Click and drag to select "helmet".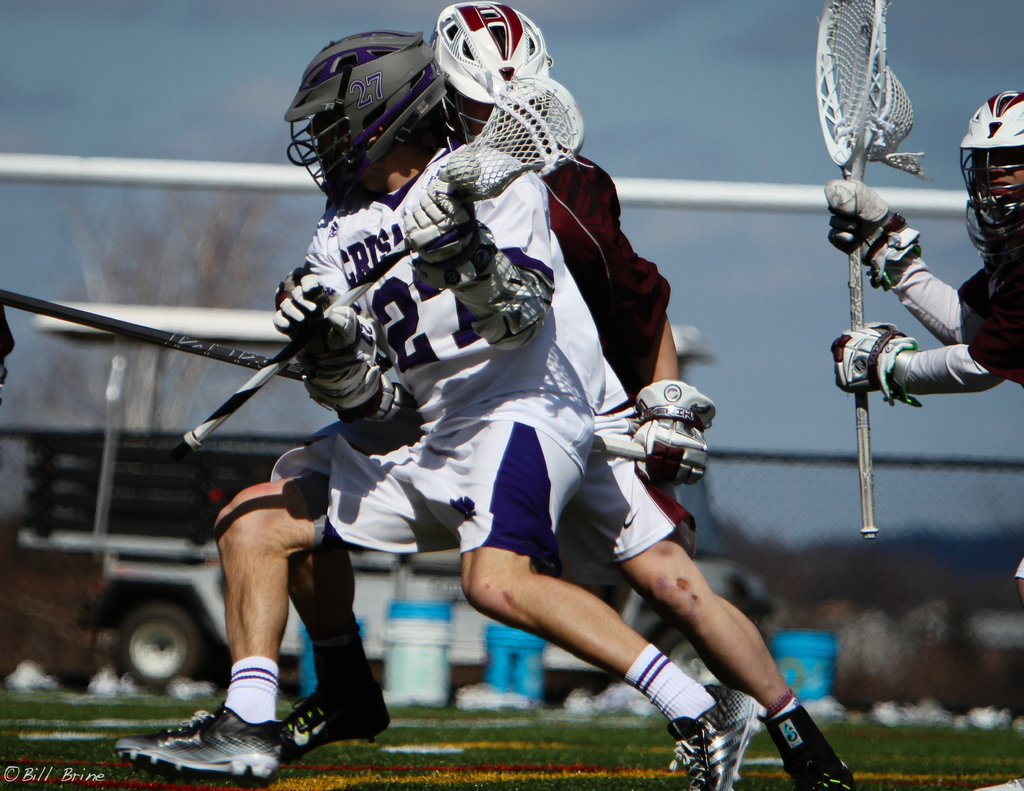
Selection: box=[289, 30, 472, 205].
